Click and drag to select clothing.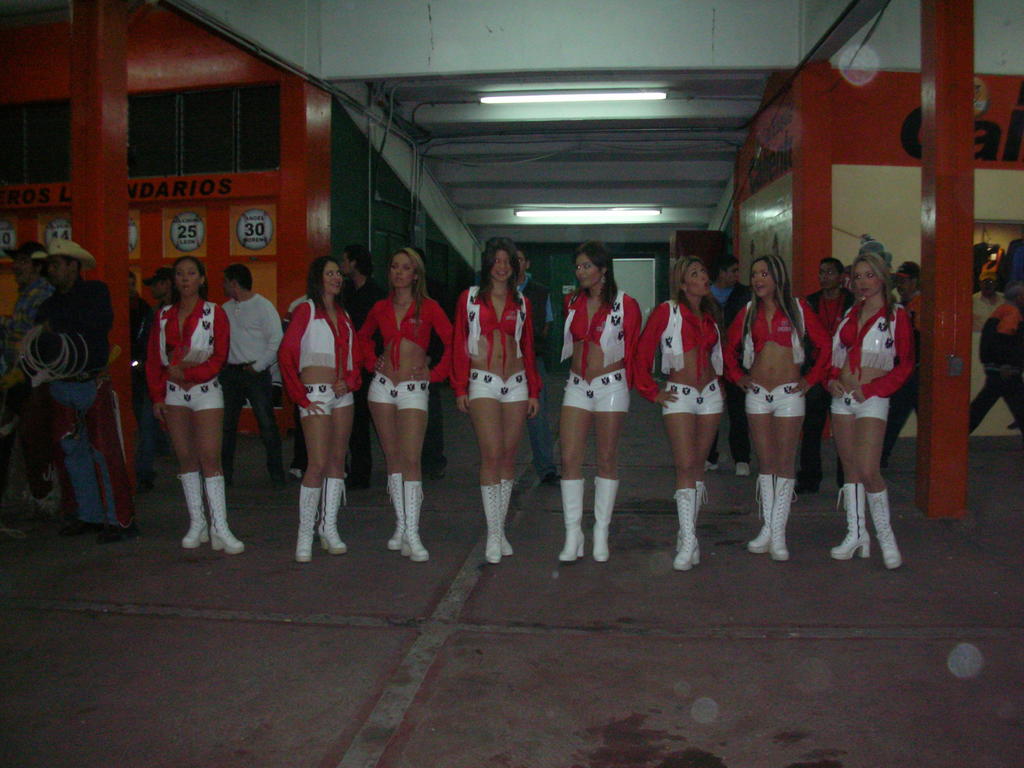
Selection: 976, 300, 1023, 436.
